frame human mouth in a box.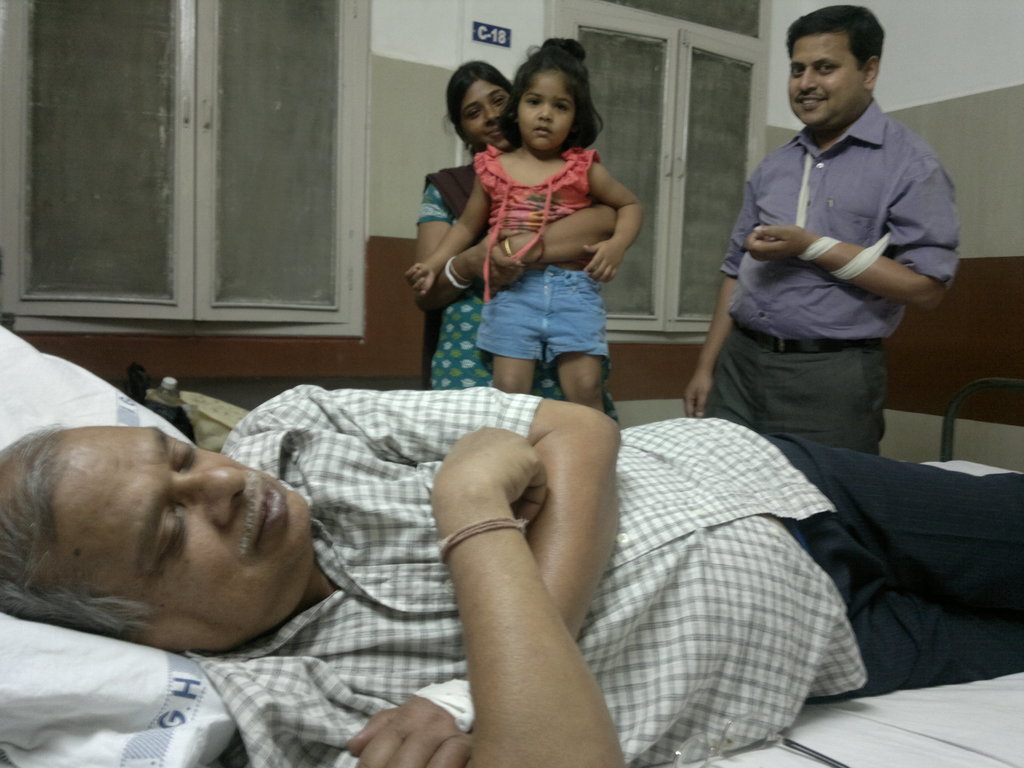
x1=257, y1=478, x2=278, y2=541.
